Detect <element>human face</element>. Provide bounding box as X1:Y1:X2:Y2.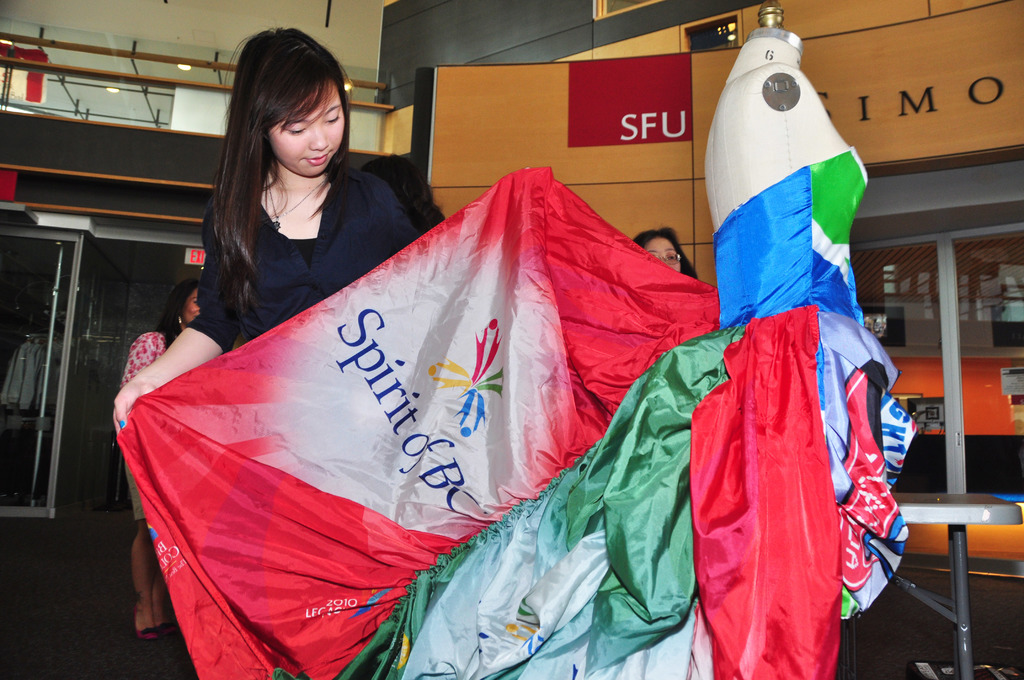
268:79:348:177.
